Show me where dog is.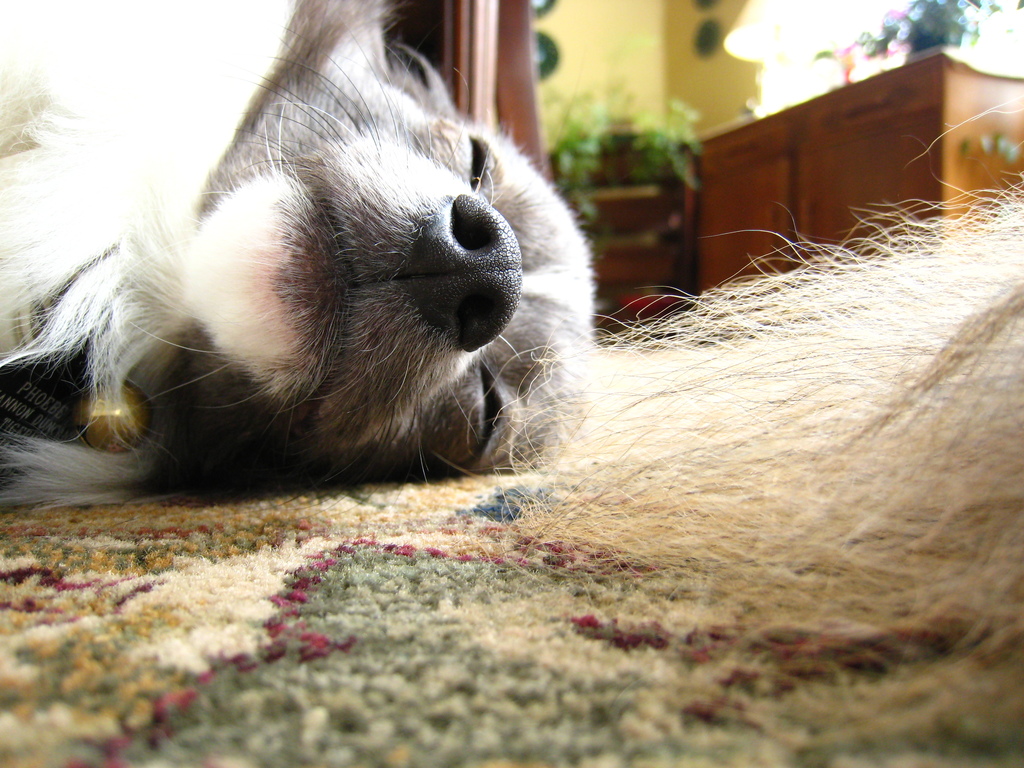
dog is at bbox(427, 97, 1021, 758).
